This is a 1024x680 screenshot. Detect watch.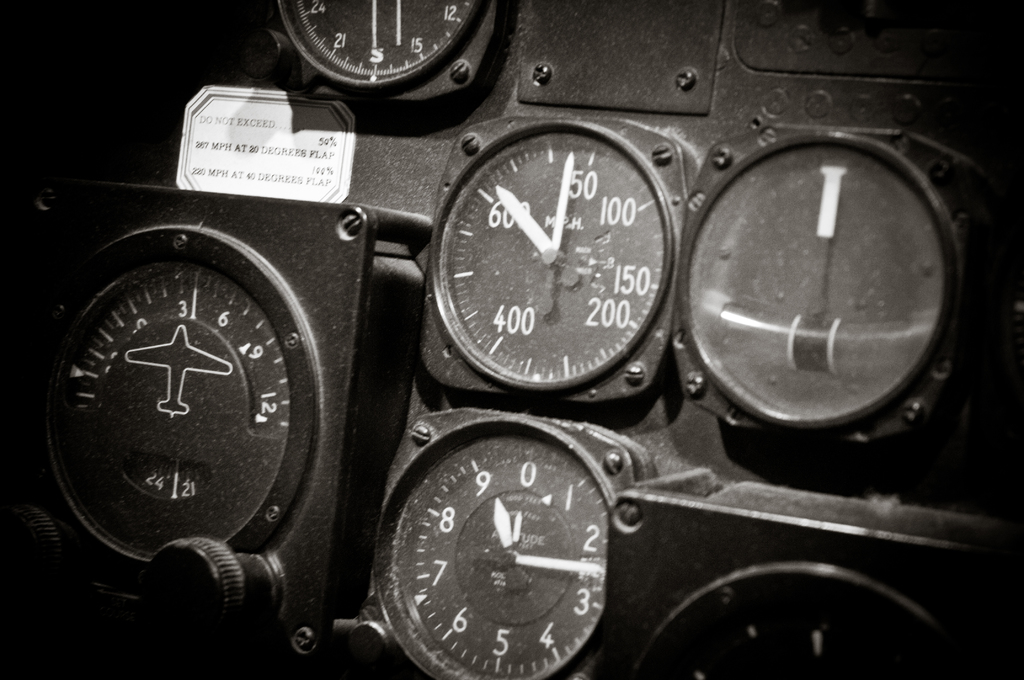
l=374, t=414, r=618, b=679.
